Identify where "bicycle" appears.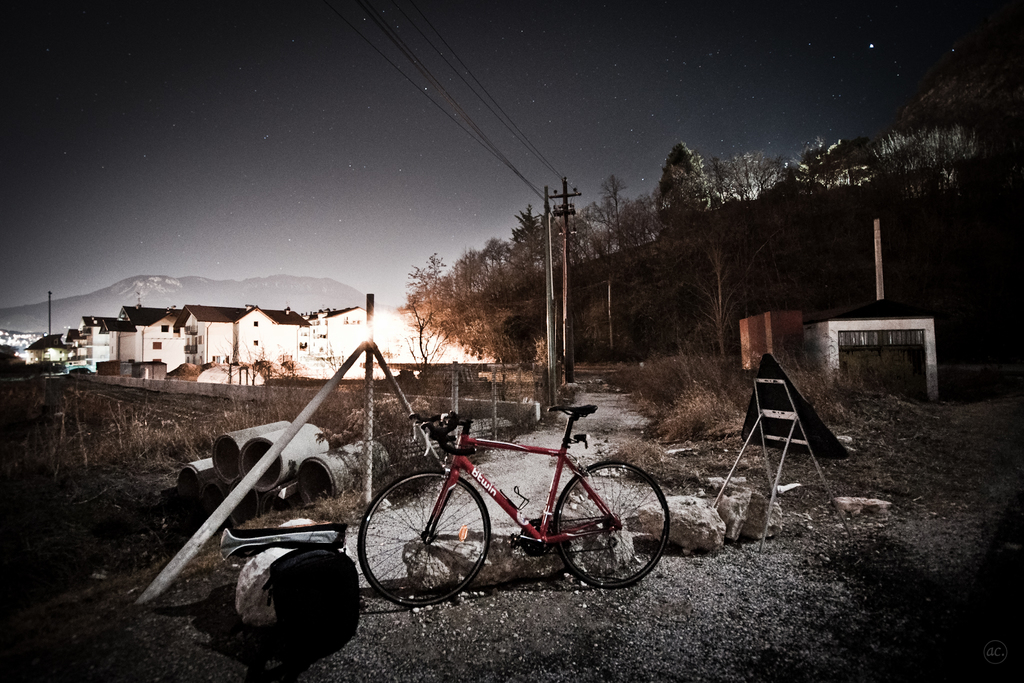
Appears at bbox=(369, 388, 673, 597).
